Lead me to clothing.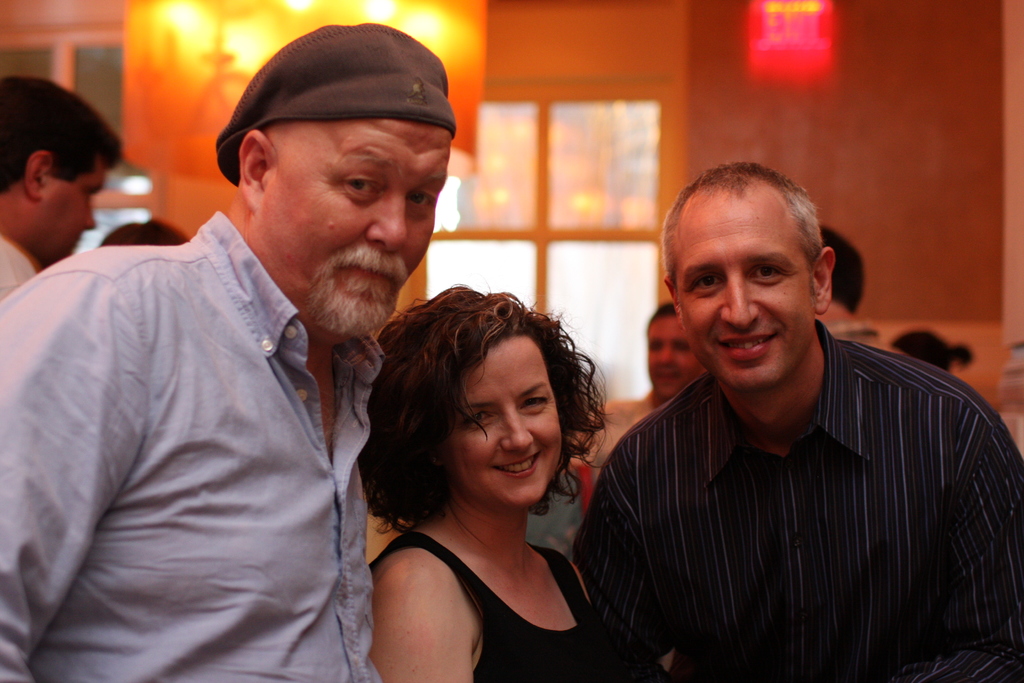
Lead to 371, 539, 627, 682.
